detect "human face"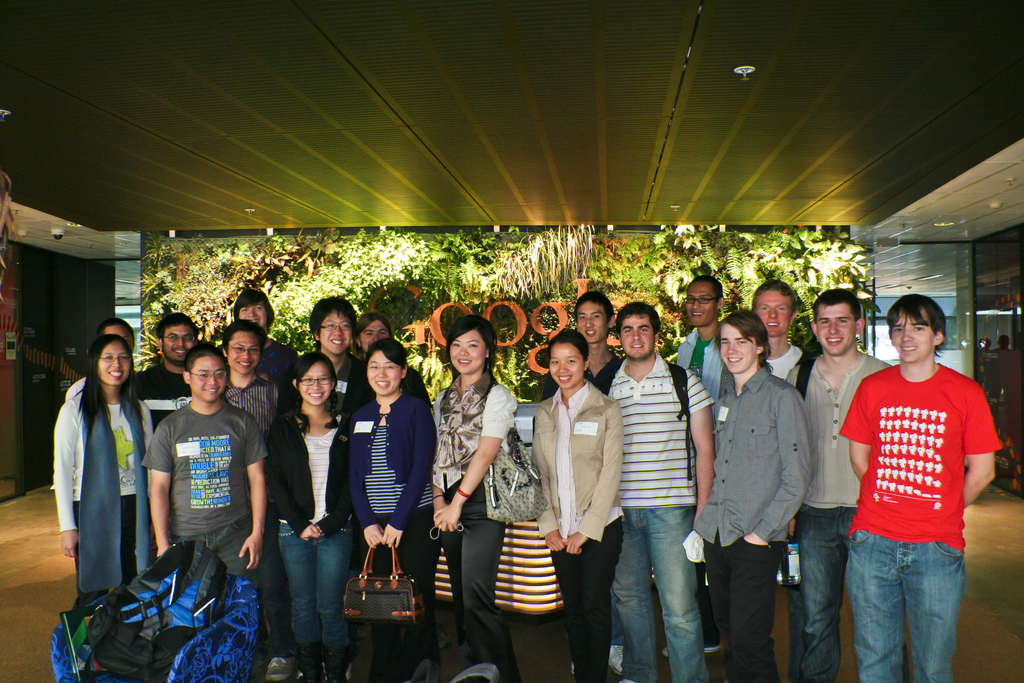
548, 347, 583, 390
